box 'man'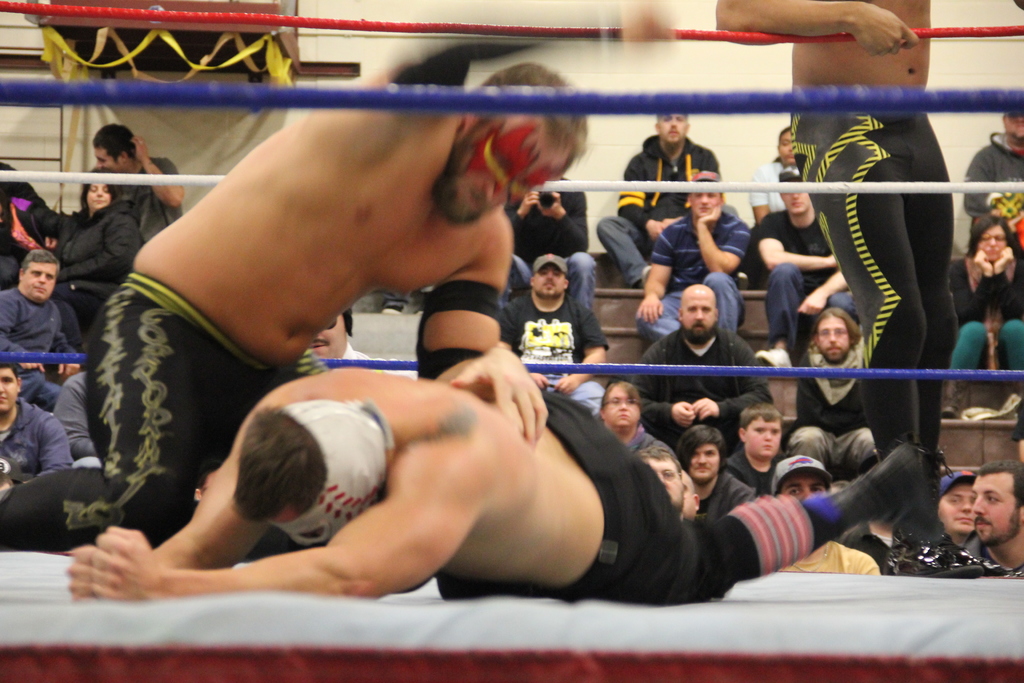
{"x1": 628, "y1": 283, "x2": 772, "y2": 453}
